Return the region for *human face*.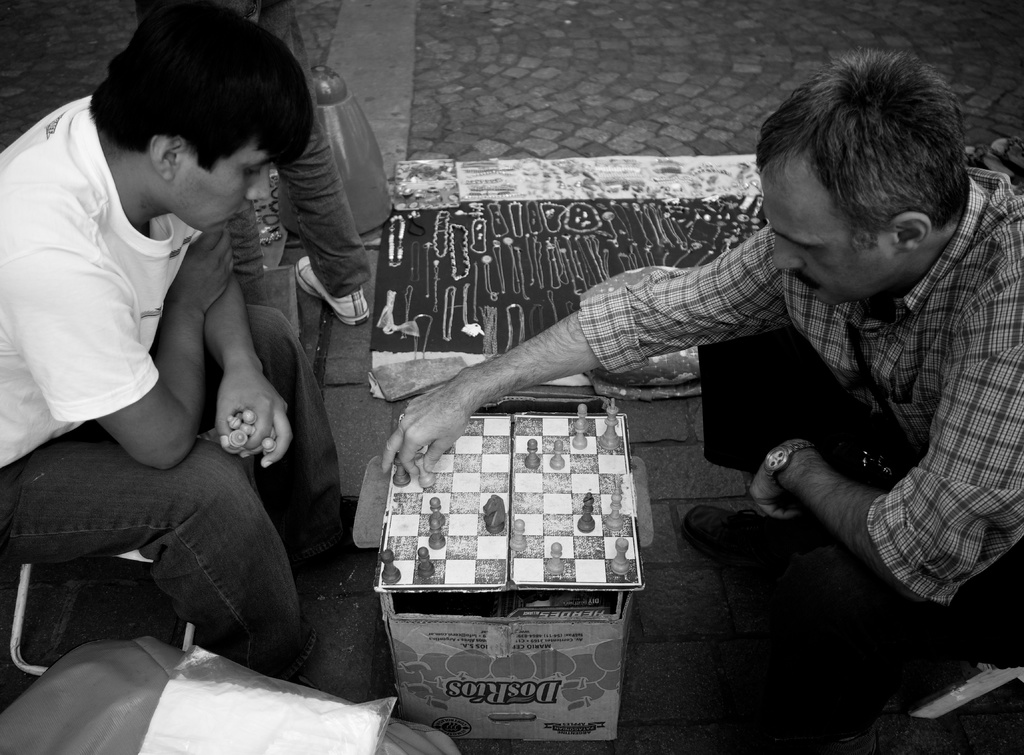
crop(762, 145, 890, 306).
